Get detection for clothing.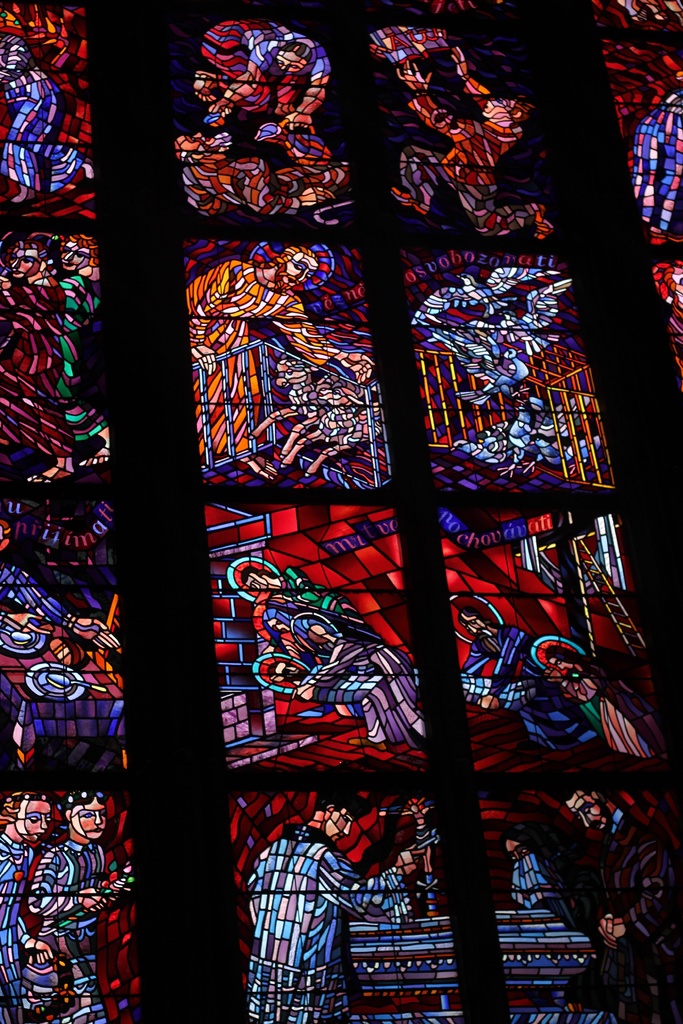
Detection: region(0, 557, 83, 657).
